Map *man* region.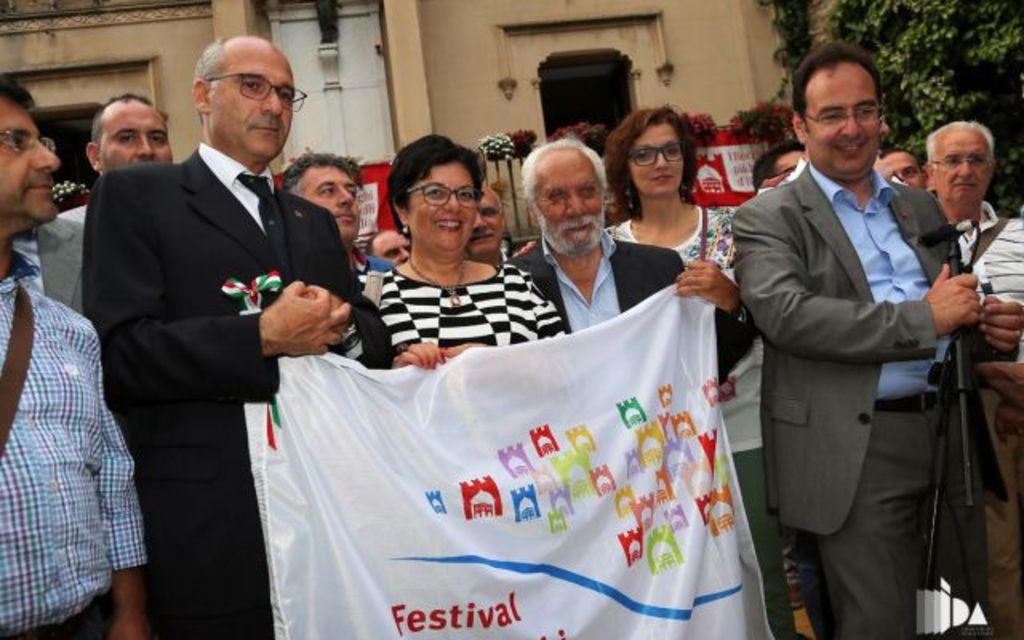
Mapped to select_region(923, 118, 1022, 638).
